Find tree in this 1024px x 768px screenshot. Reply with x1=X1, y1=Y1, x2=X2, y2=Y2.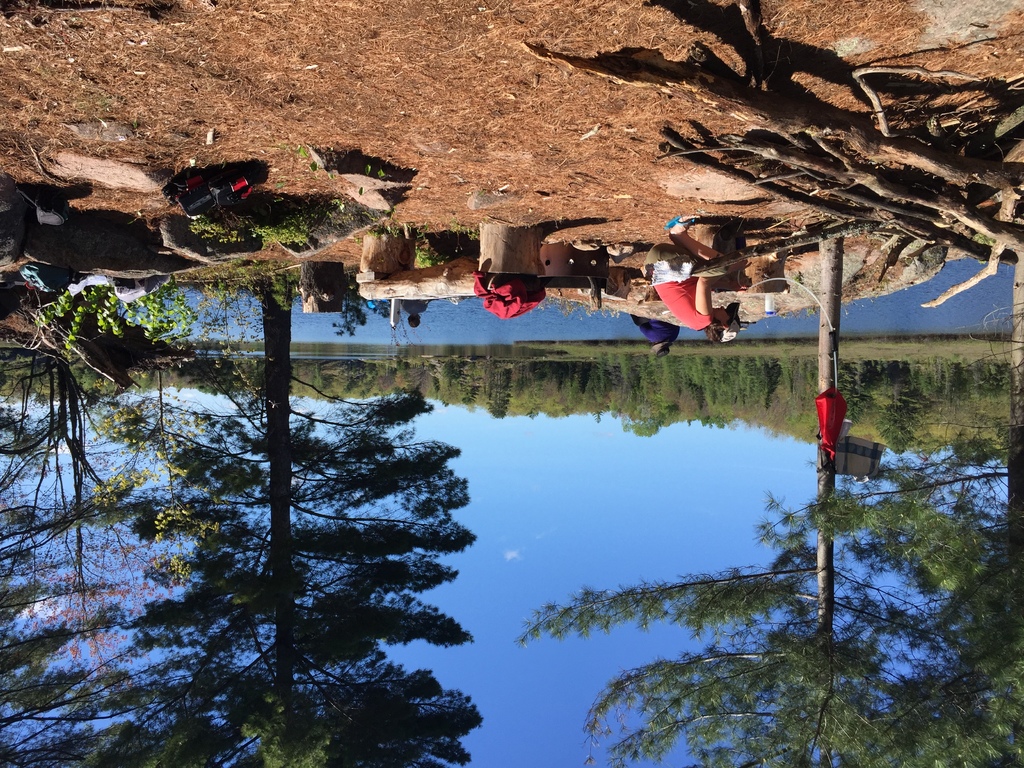
x1=516, y1=233, x2=1023, y2=767.
